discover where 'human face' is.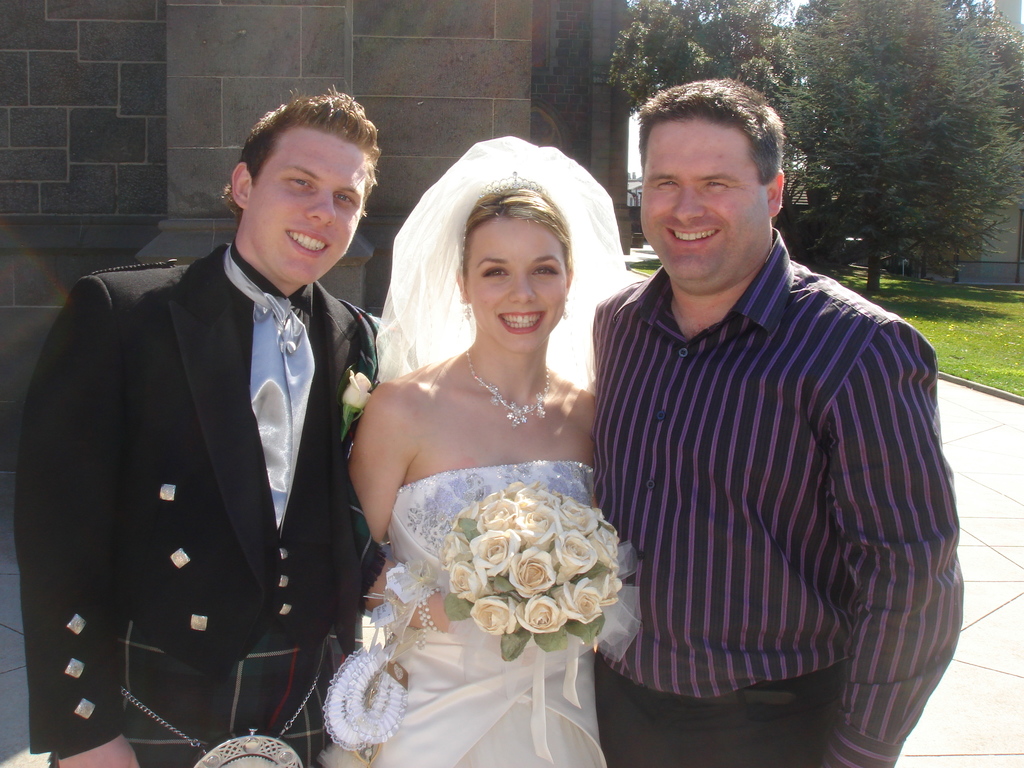
Discovered at {"x1": 463, "y1": 214, "x2": 570, "y2": 346}.
